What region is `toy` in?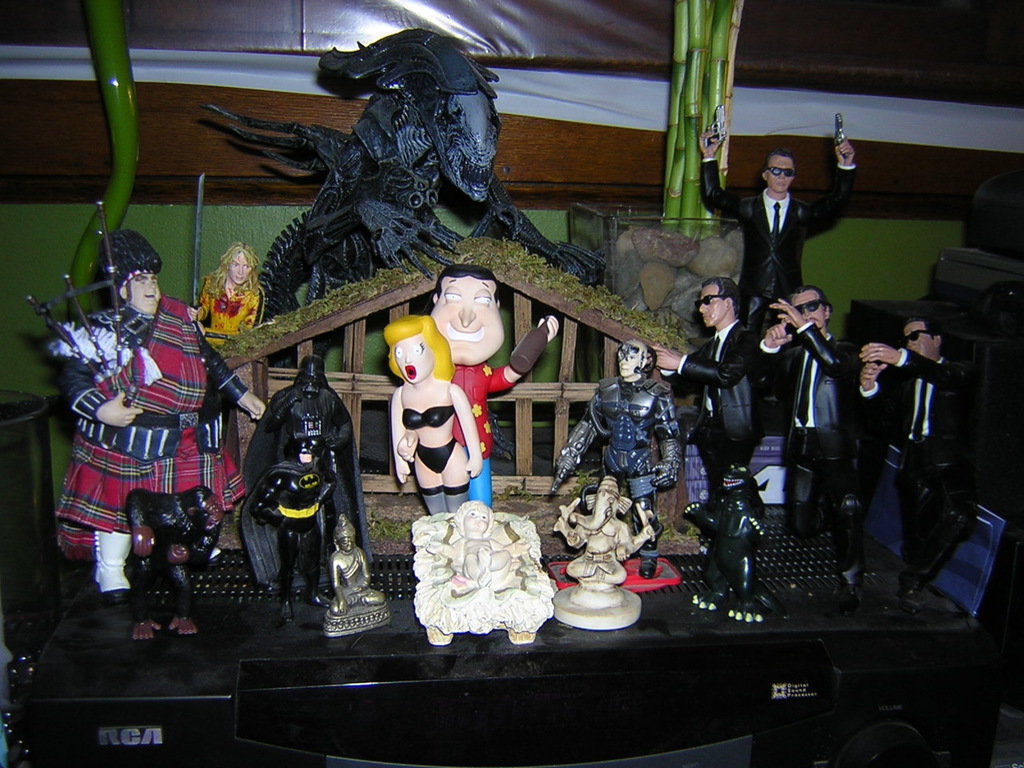
Rect(553, 474, 654, 630).
